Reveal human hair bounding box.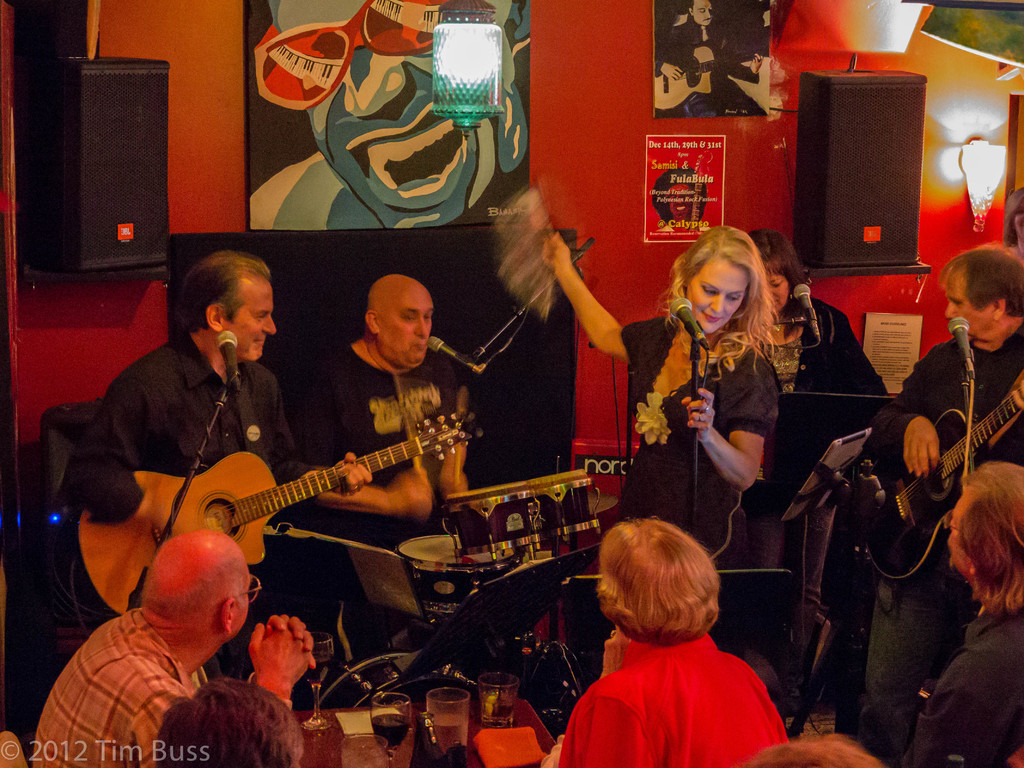
Revealed: (962,462,1023,622).
